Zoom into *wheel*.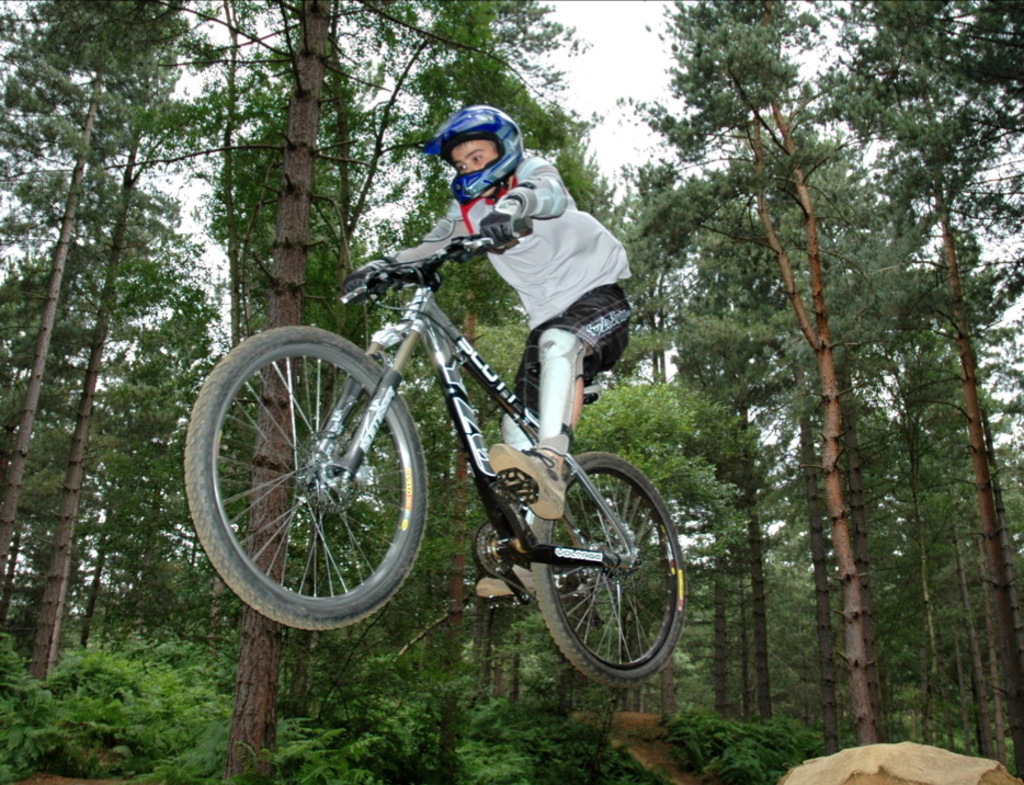
Zoom target: Rect(533, 453, 687, 693).
